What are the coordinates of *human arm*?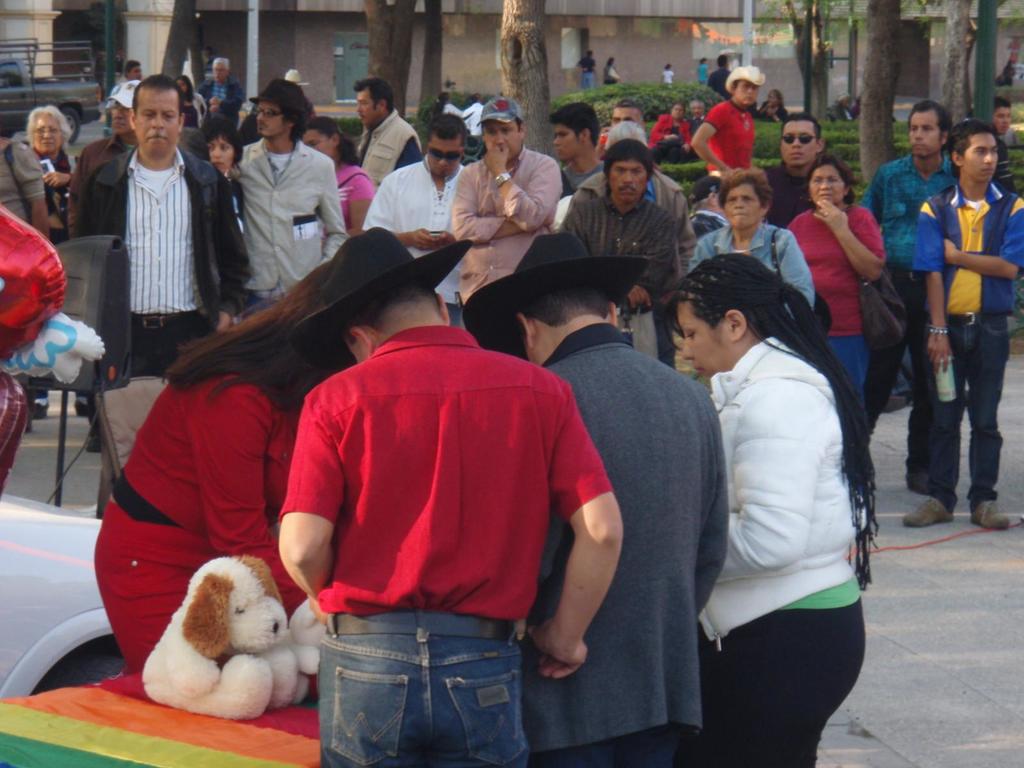
locate(710, 373, 833, 587).
